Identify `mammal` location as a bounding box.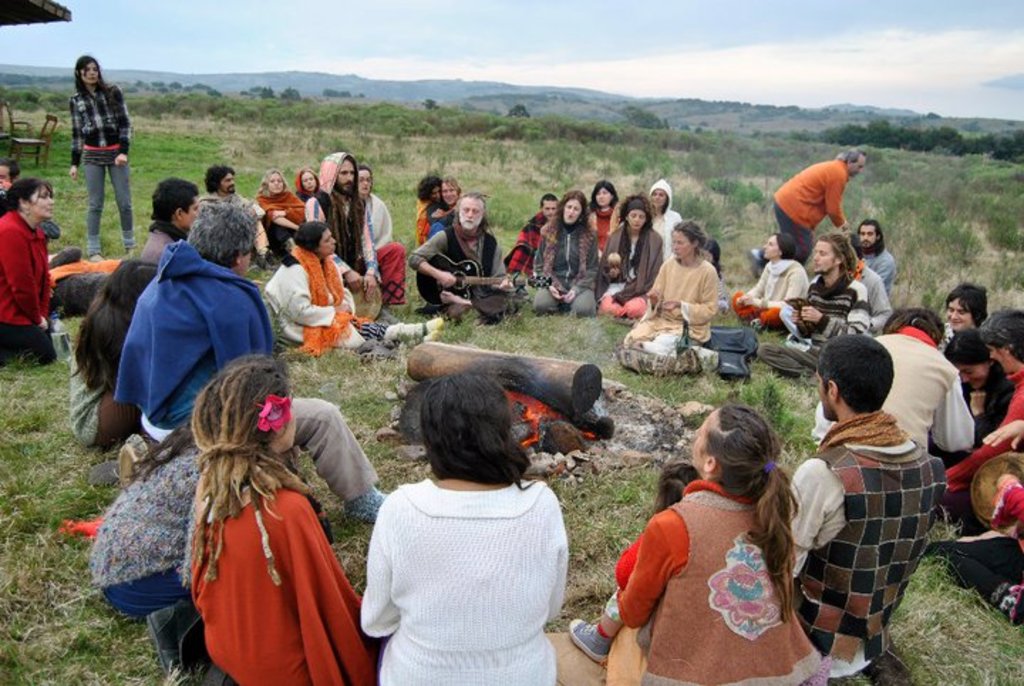
(90,414,205,621).
